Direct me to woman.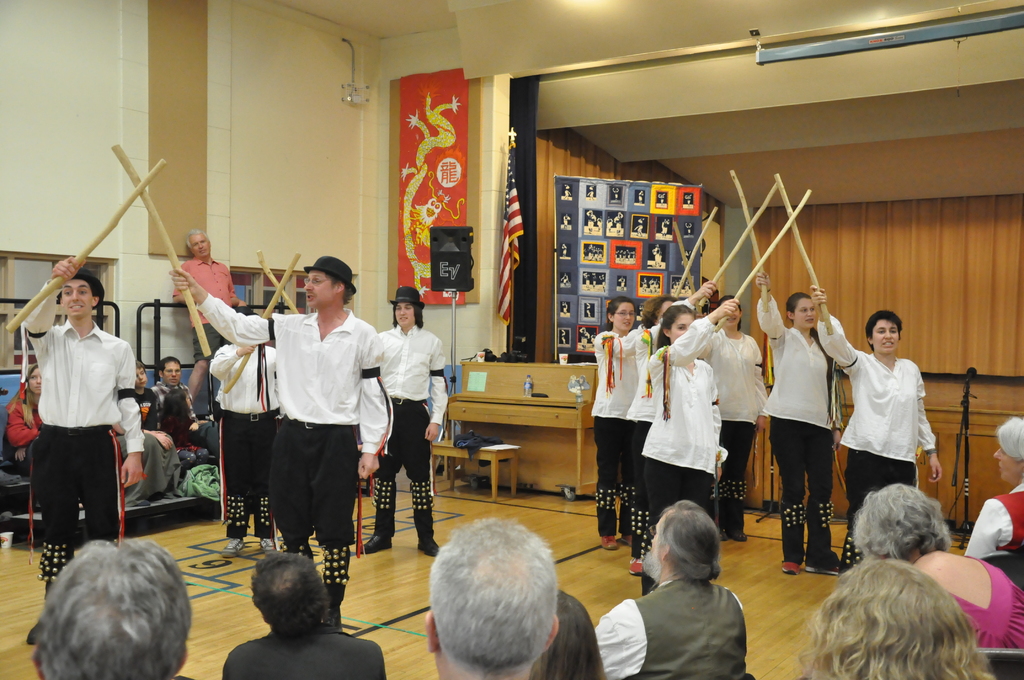
Direction: [854,477,1023,665].
